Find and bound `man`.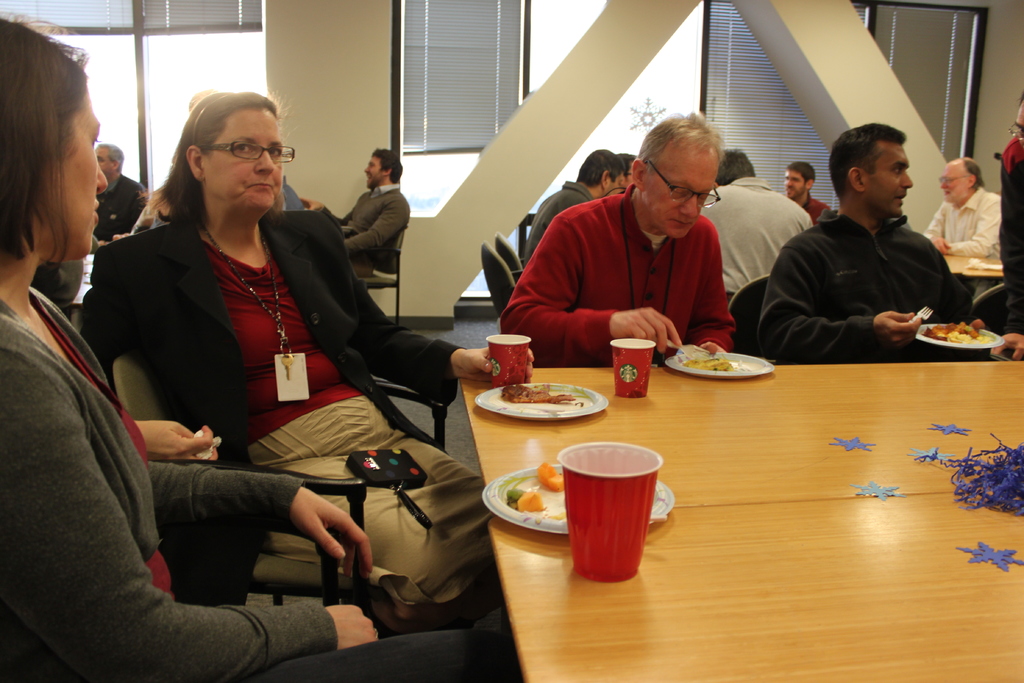
Bound: bbox=[87, 140, 147, 245].
